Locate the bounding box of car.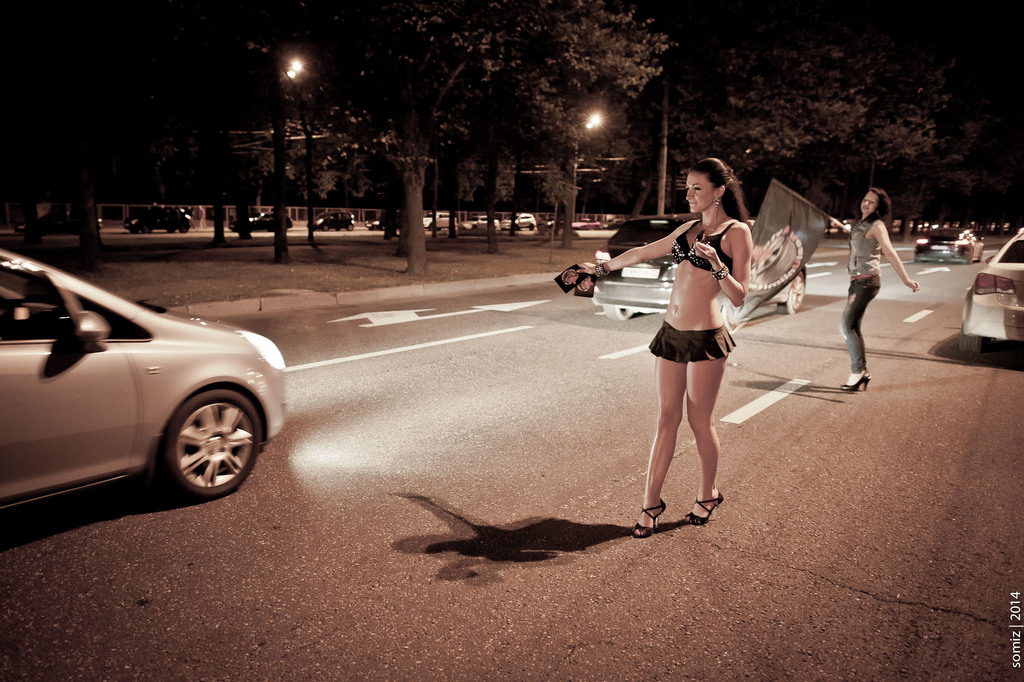
Bounding box: left=586, top=211, right=710, bottom=319.
